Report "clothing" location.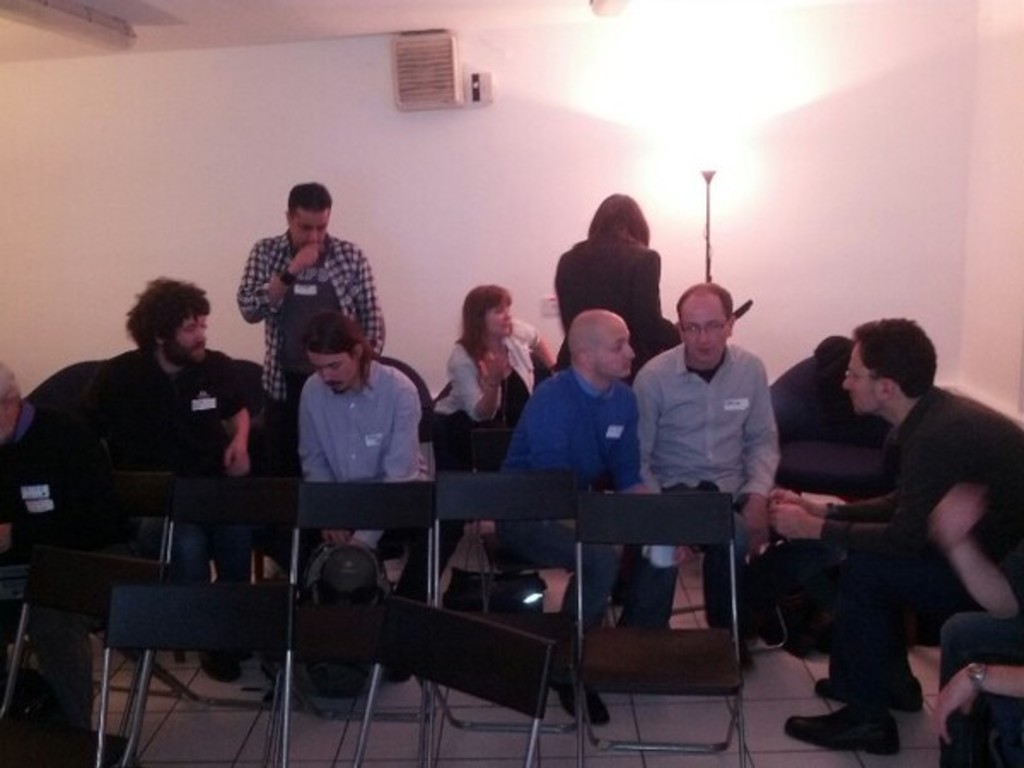
Report: crop(637, 352, 782, 637).
